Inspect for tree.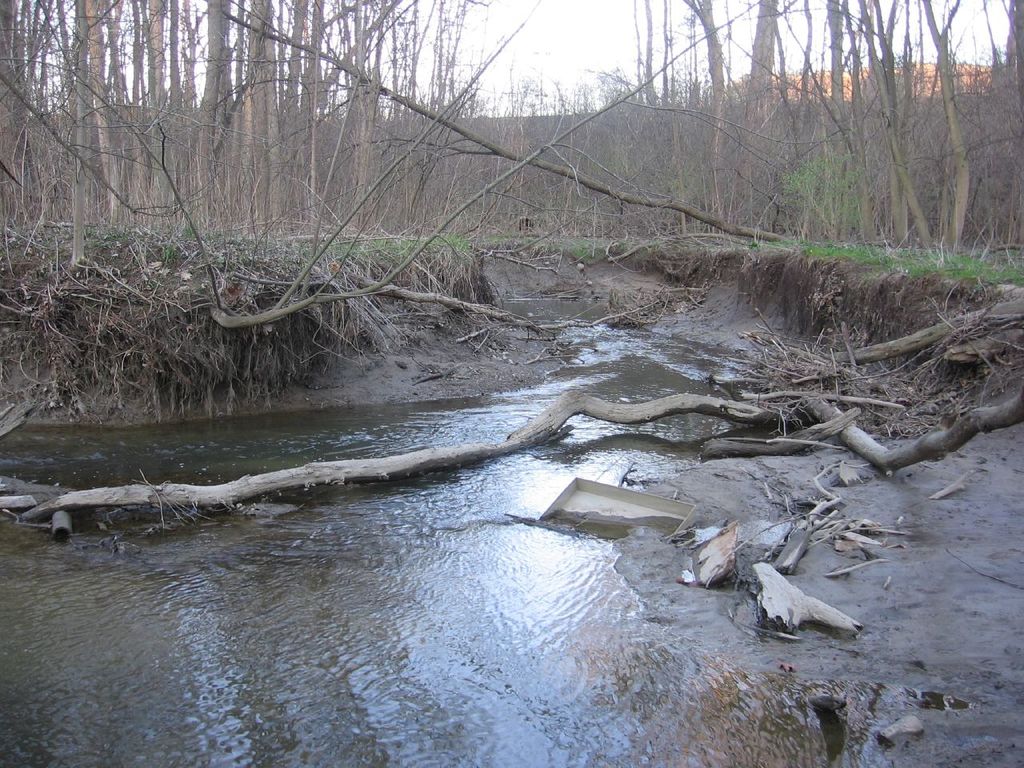
Inspection: BBox(738, 0, 801, 246).
